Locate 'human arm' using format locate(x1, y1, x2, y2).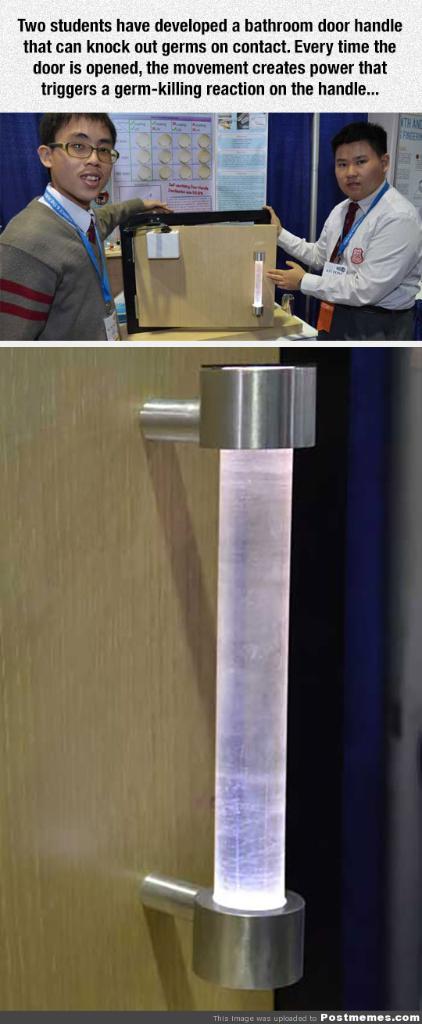
locate(270, 213, 420, 308).
